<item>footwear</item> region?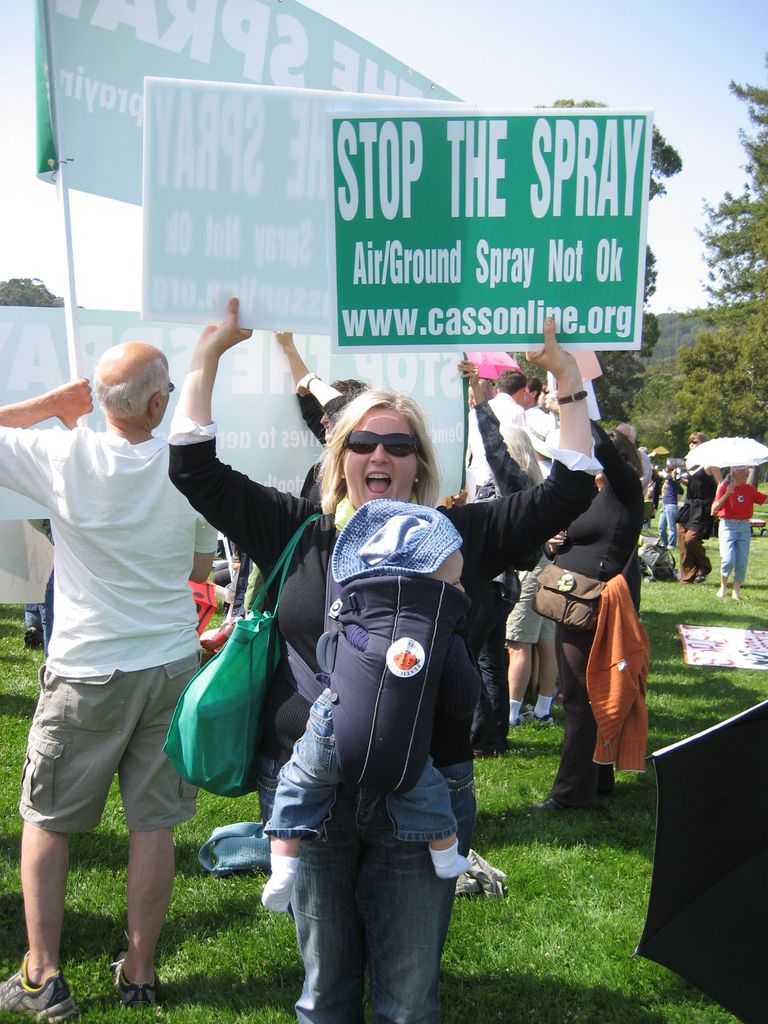
<region>0, 954, 81, 1023</region>
